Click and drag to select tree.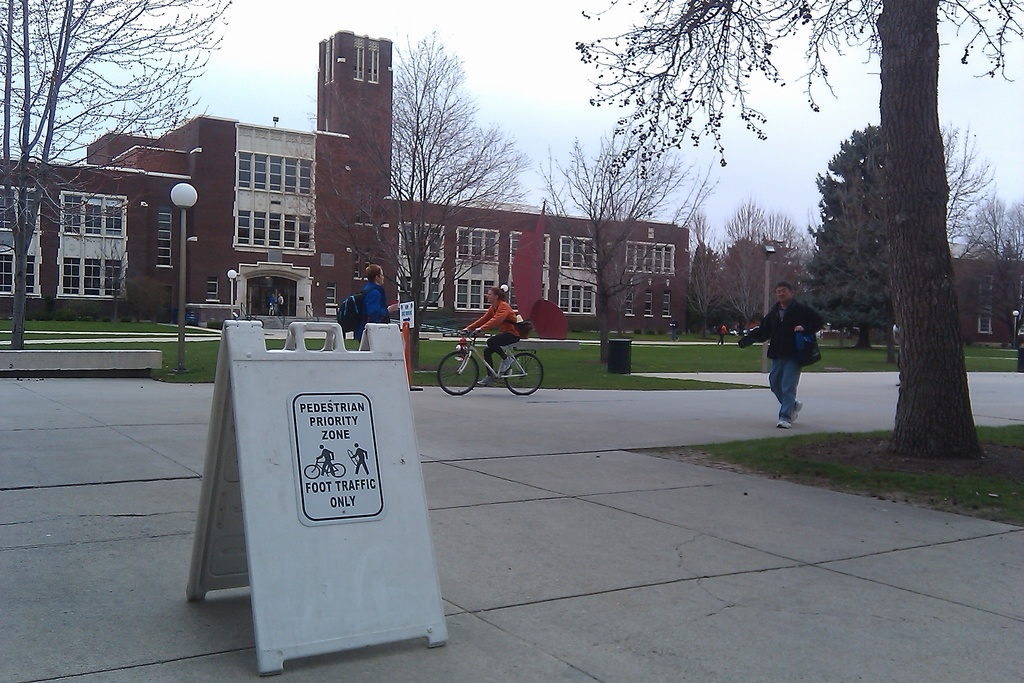
Selection: pyautogui.locateOnScreen(535, 124, 720, 362).
